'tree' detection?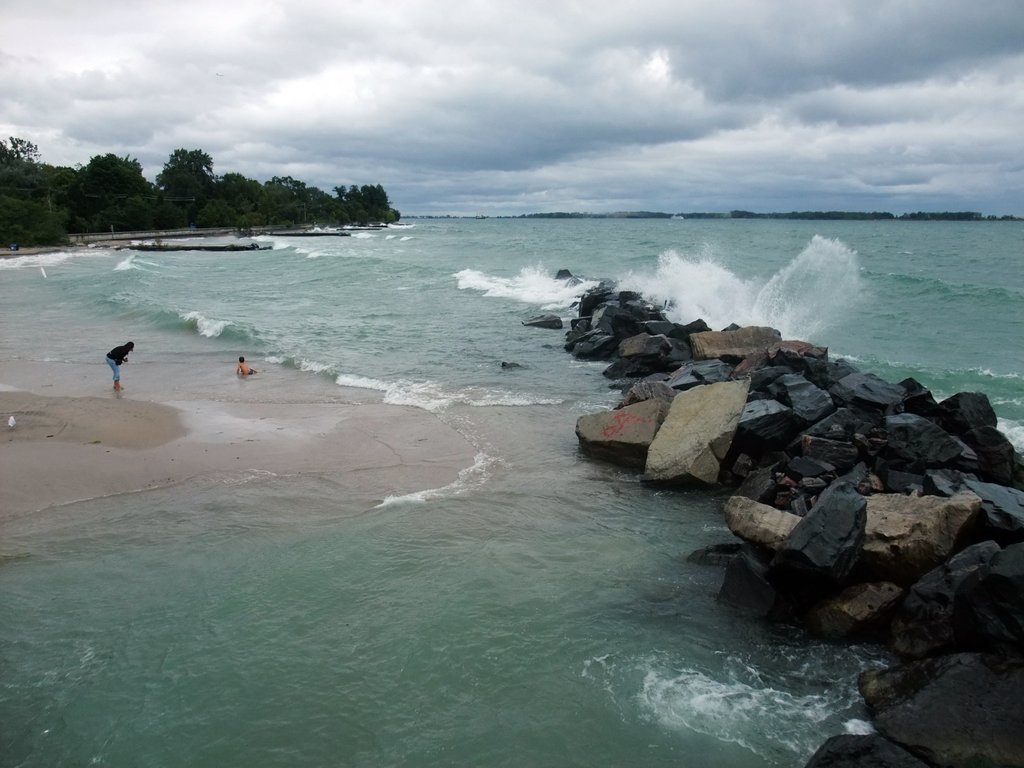
(x1=52, y1=138, x2=166, y2=246)
